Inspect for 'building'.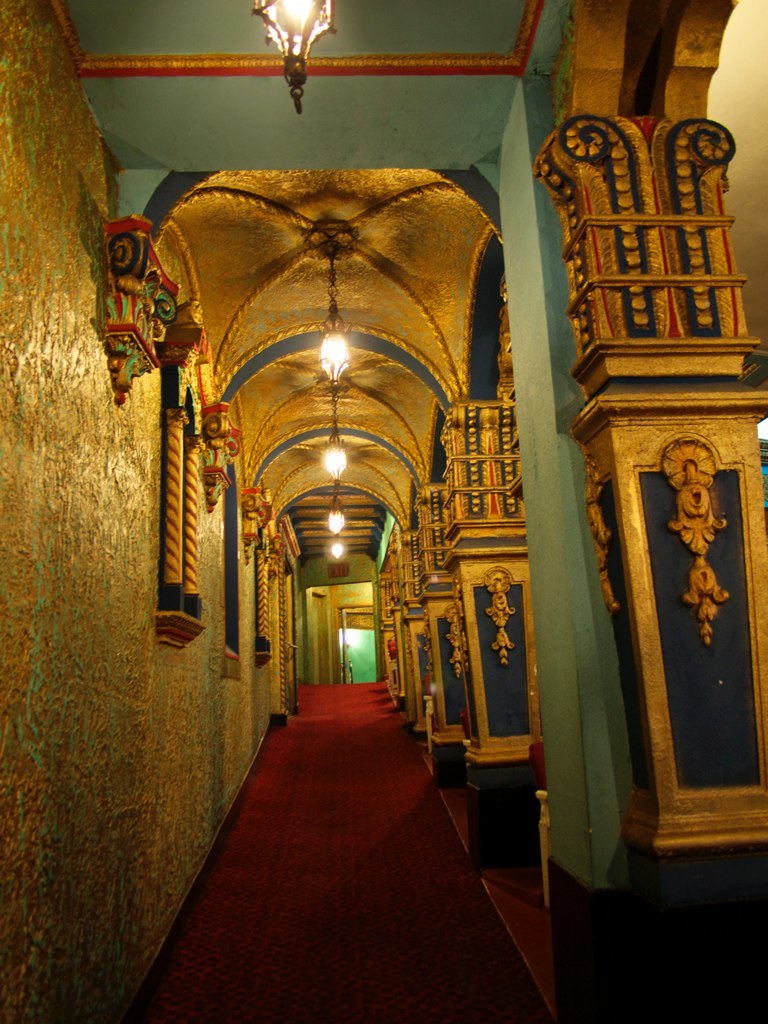
Inspection: bbox=(0, 0, 767, 1023).
